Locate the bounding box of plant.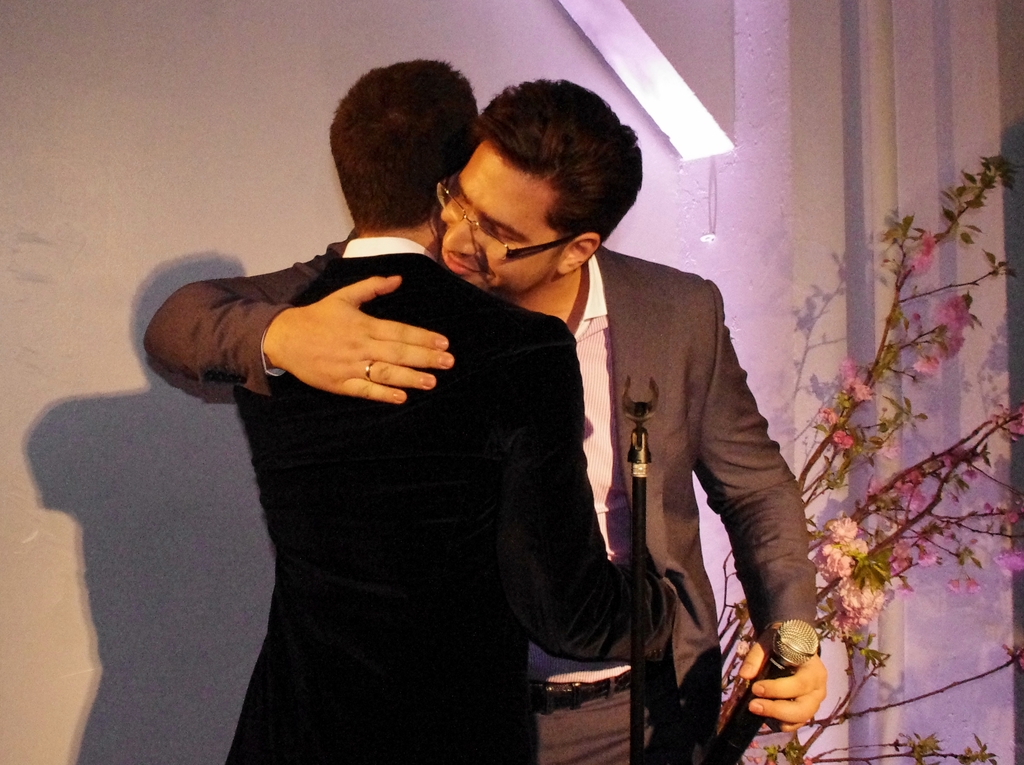
Bounding box: 789, 118, 1018, 724.
